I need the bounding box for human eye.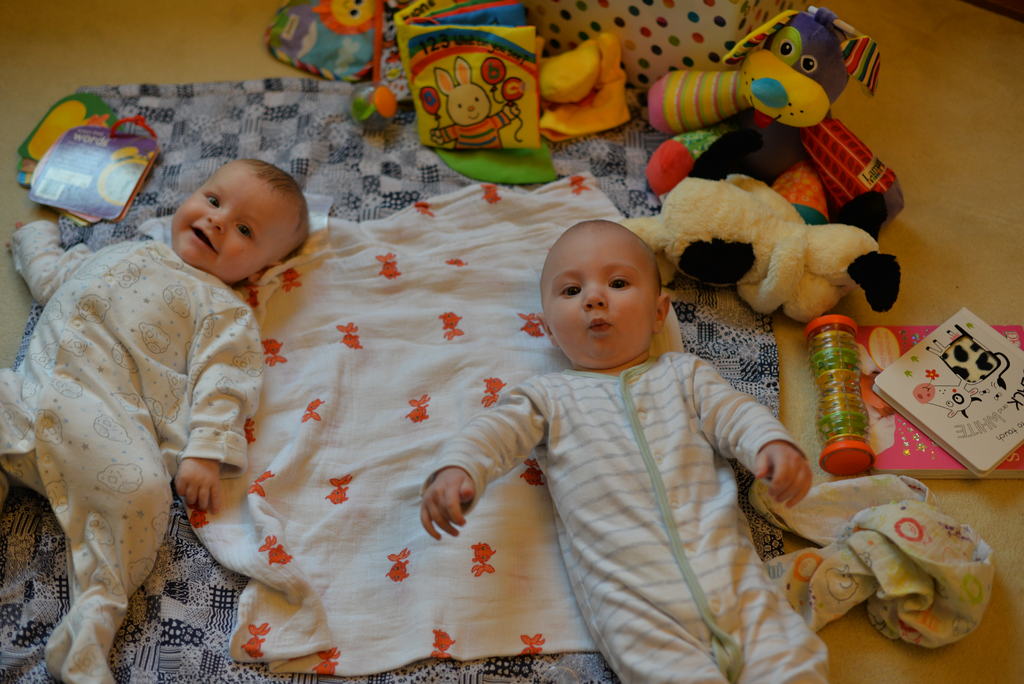
Here it is: bbox(232, 225, 256, 239).
